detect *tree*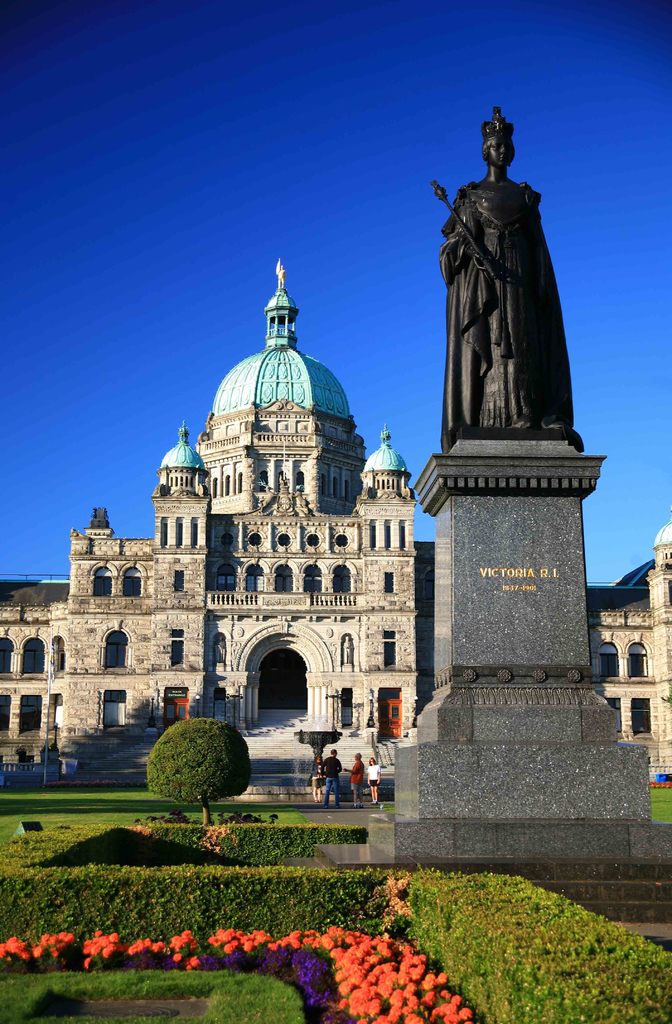
box=[124, 691, 158, 726]
